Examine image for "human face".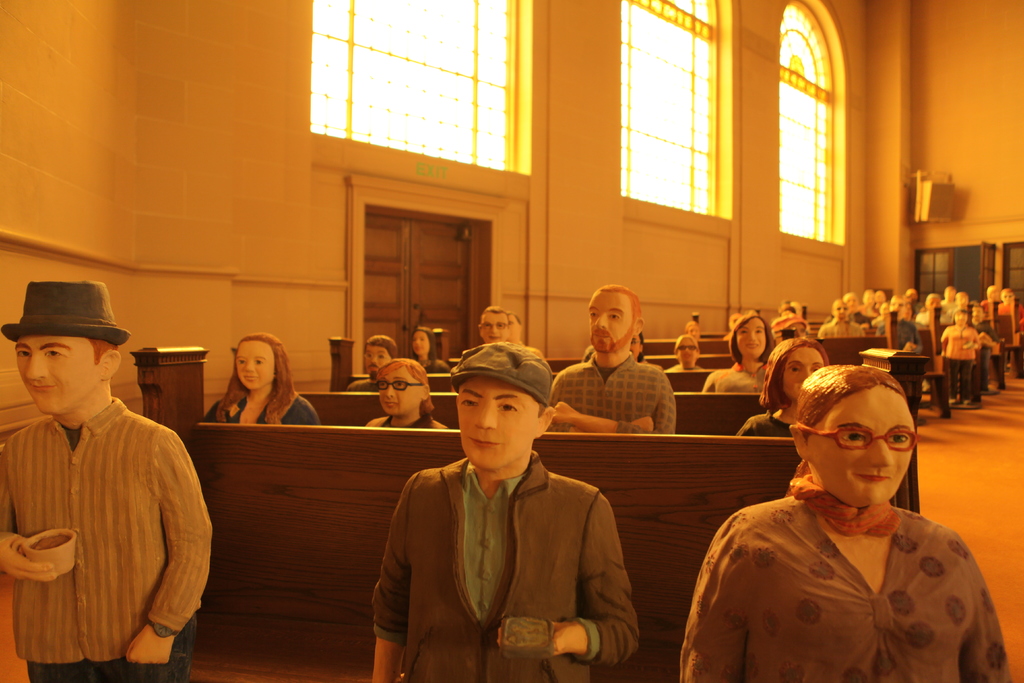
Examination result: {"x1": 459, "y1": 375, "x2": 535, "y2": 468}.
